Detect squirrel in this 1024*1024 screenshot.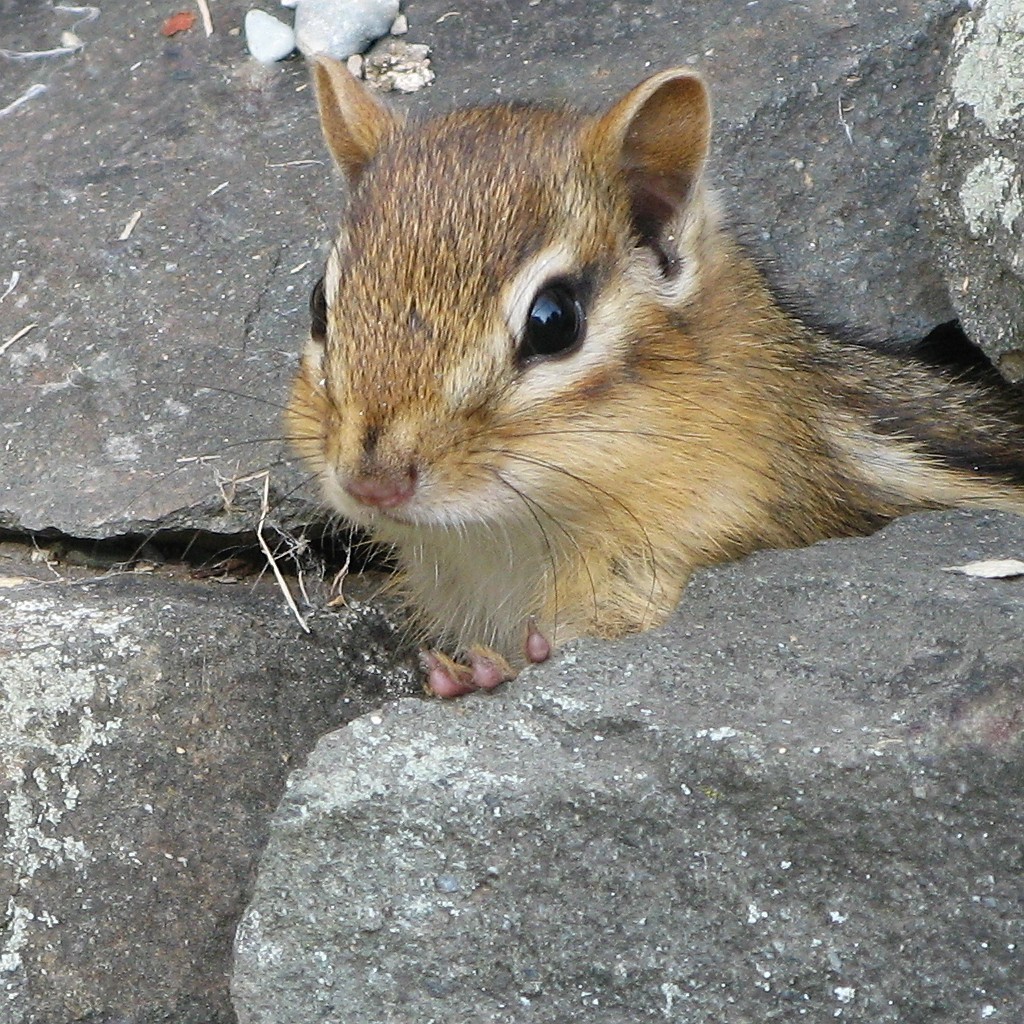
Detection: <region>103, 37, 1023, 703</region>.
